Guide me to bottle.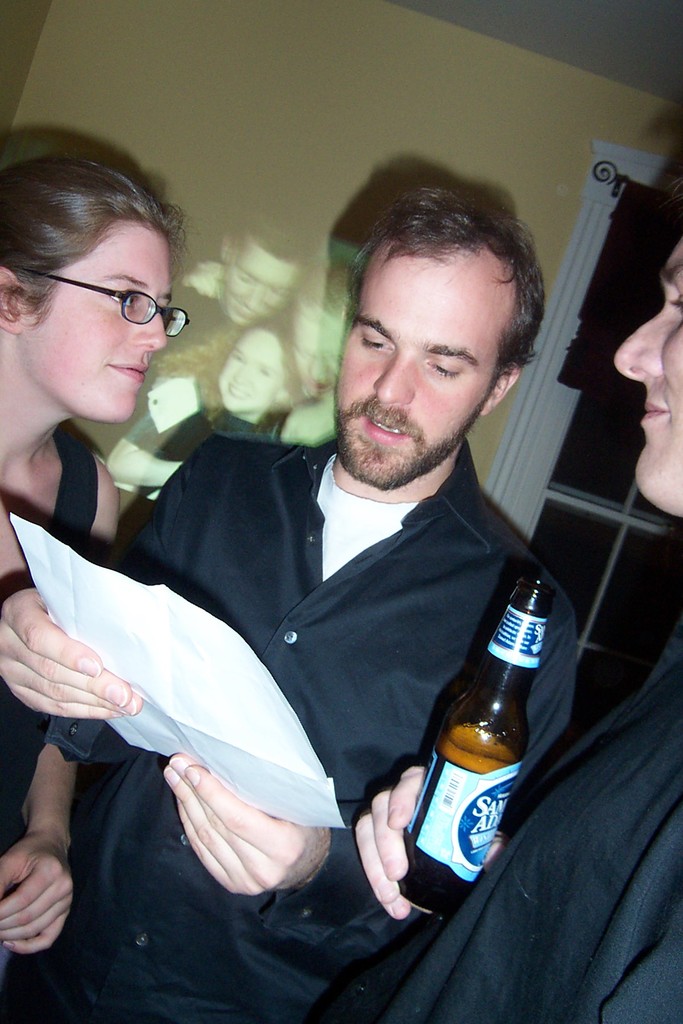
Guidance: BBox(387, 566, 555, 886).
